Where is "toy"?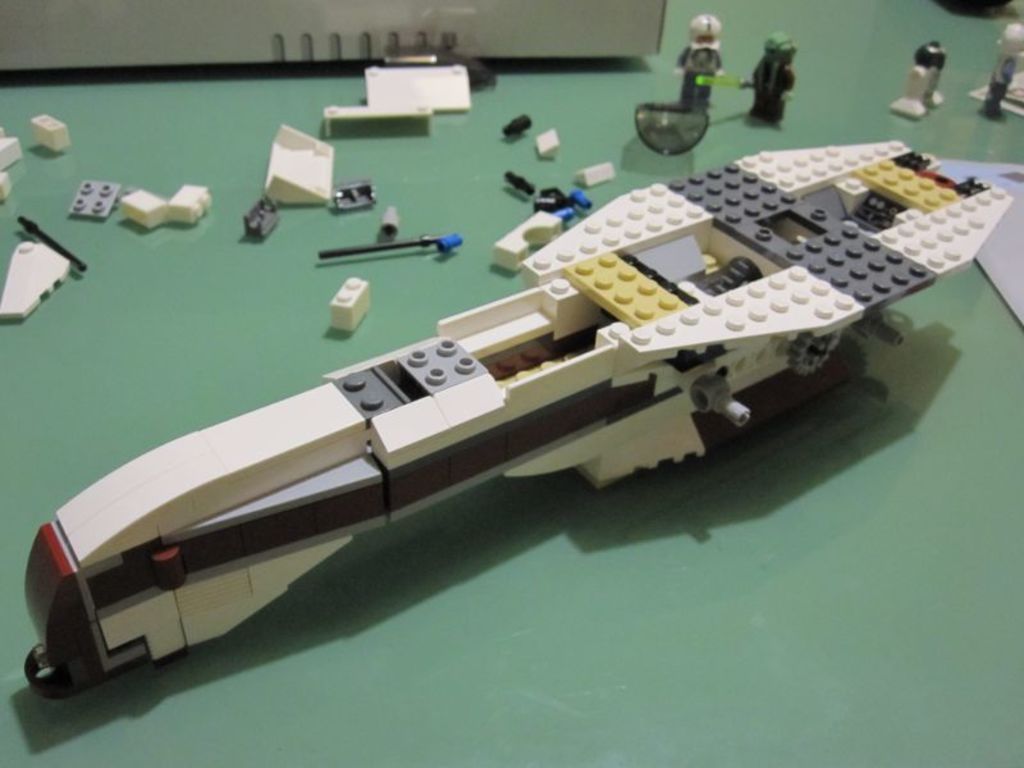
264:122:334:207.
